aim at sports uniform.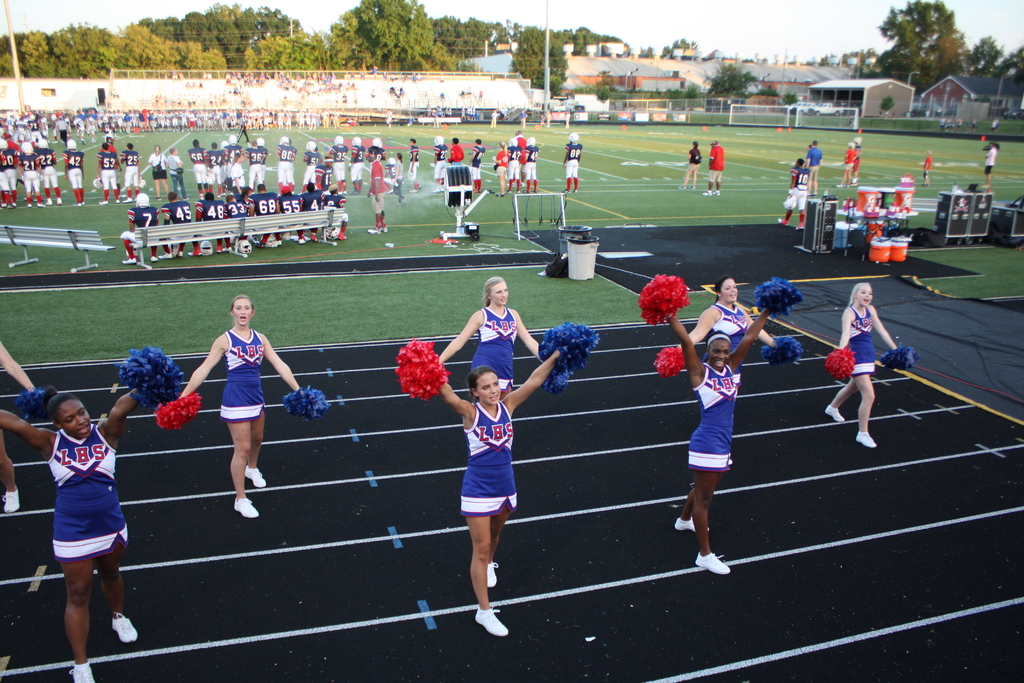
Aimed at 472 145 484 179.
